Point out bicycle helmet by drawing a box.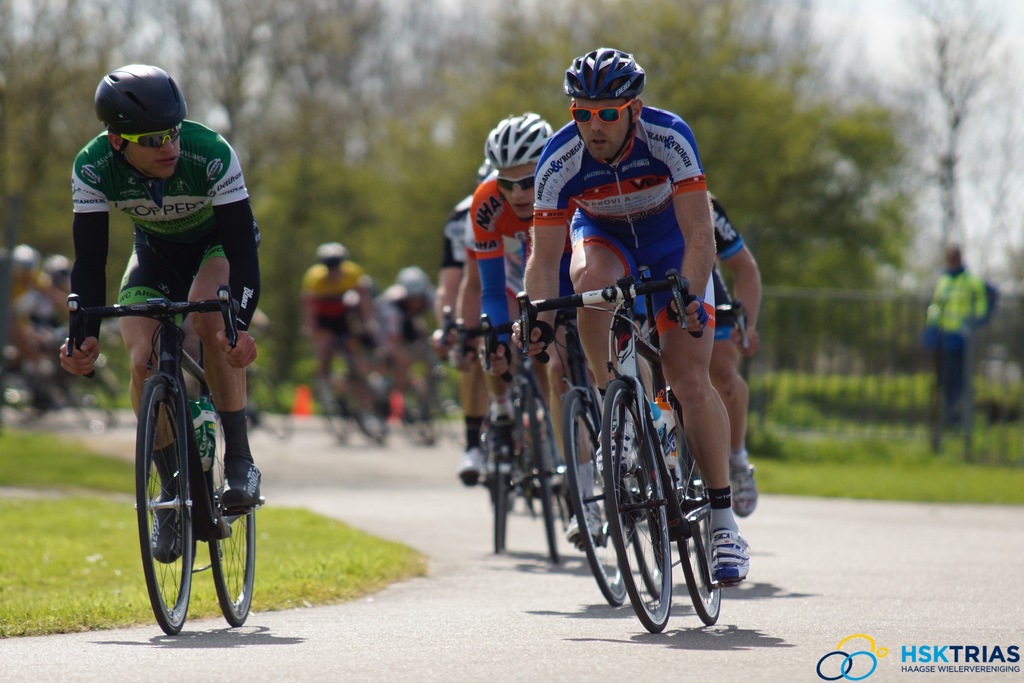
locate(566, 51, 640, 96).
